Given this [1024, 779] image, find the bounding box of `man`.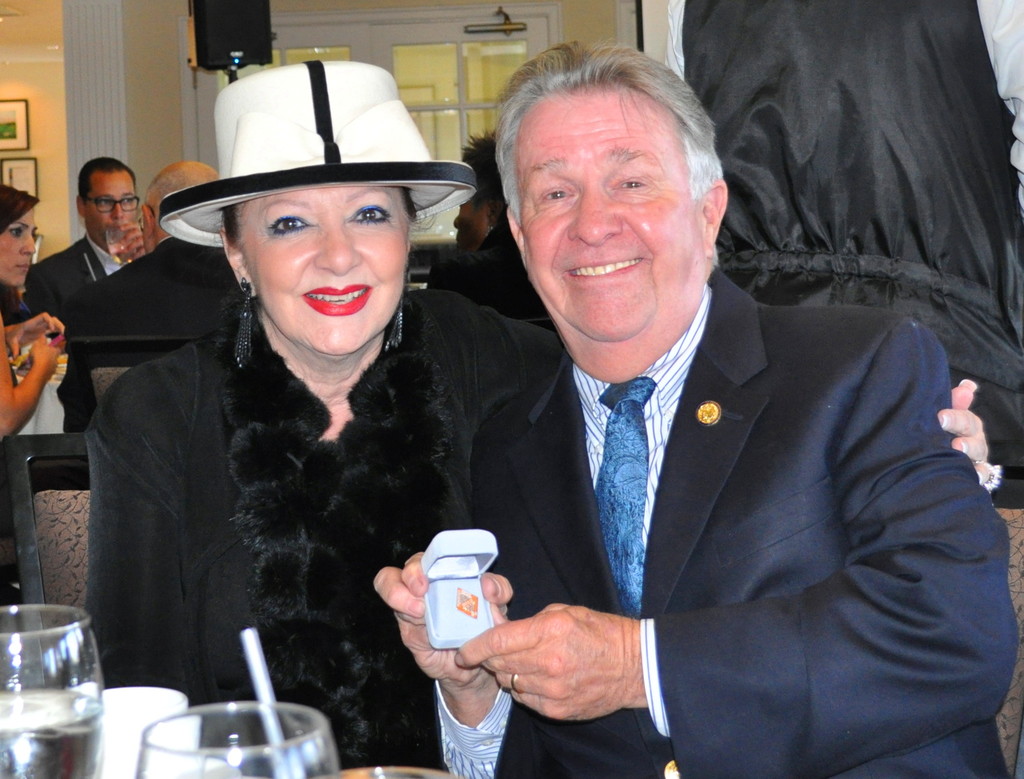
(x1=371, y1=56, x2=972, y2=778).
